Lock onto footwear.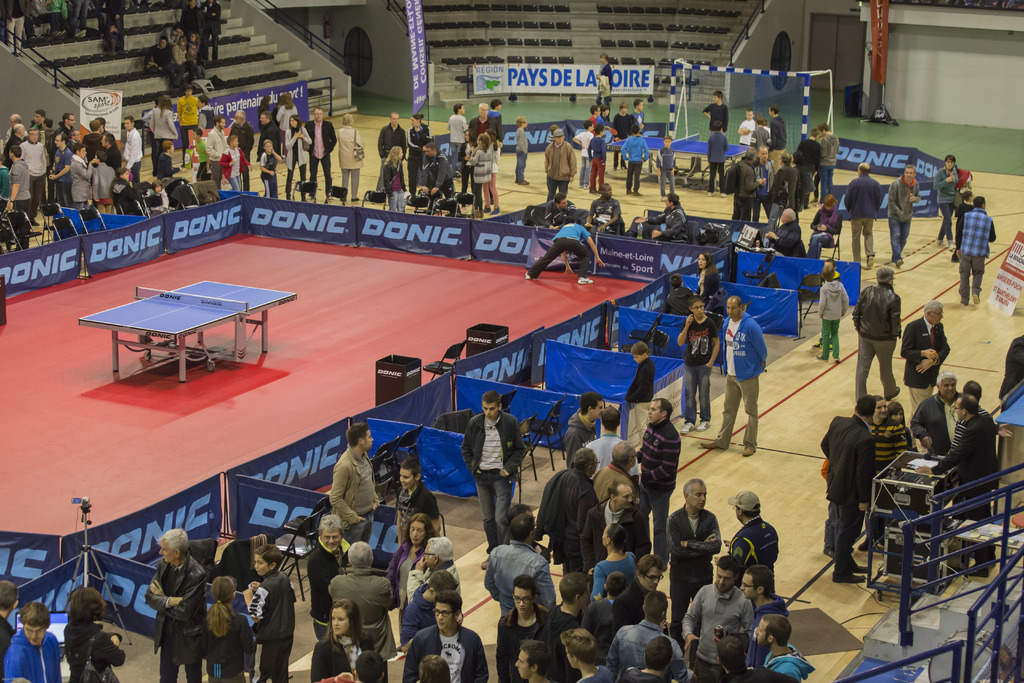
Locked: bbox=[700, 436, 724, 448].
